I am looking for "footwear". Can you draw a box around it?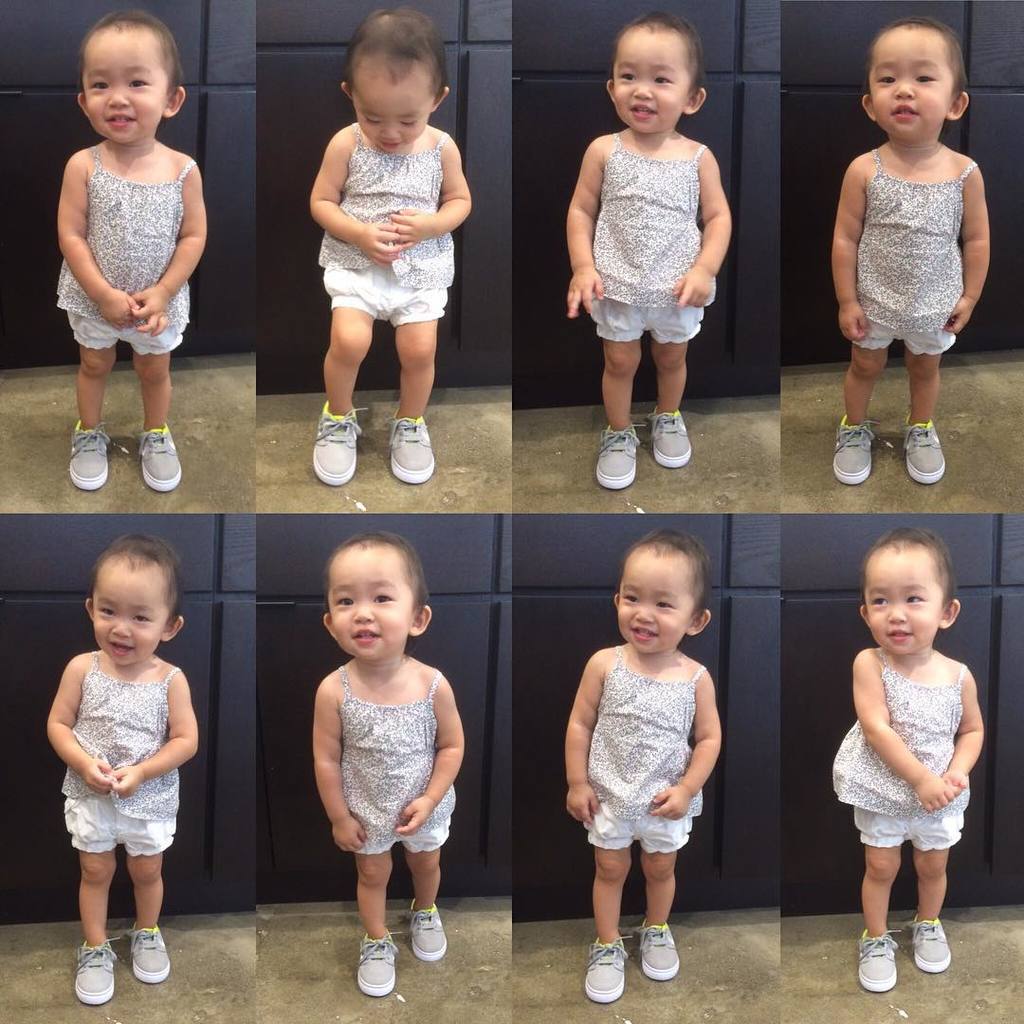
Sure, the bounding box is box(139, 415, 182, 494).
